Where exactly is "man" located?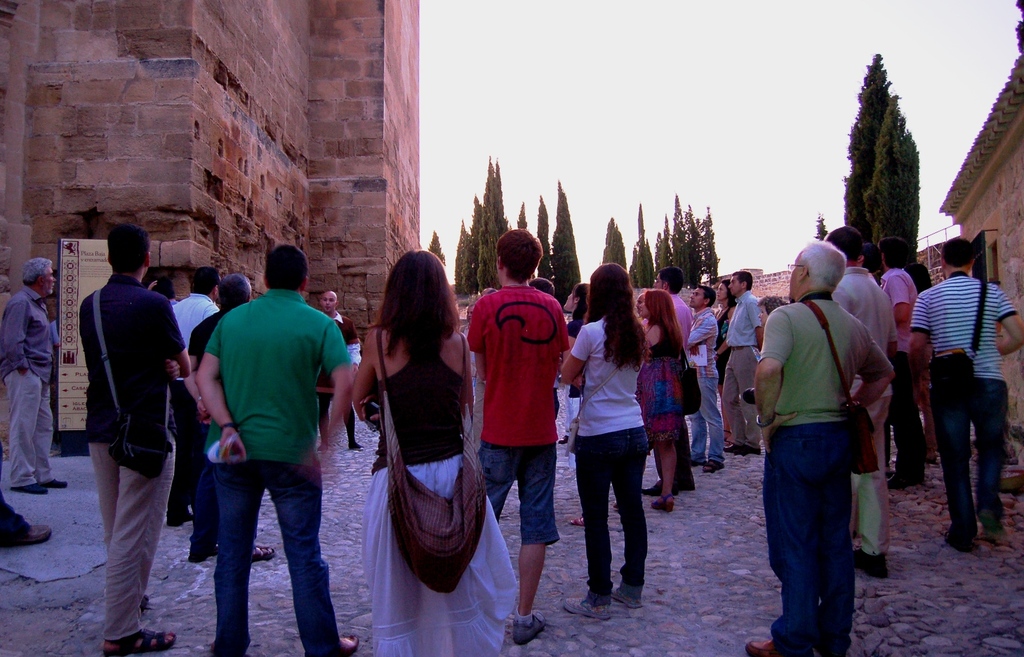
Its bounding box is (462, 228, 571, 644).
